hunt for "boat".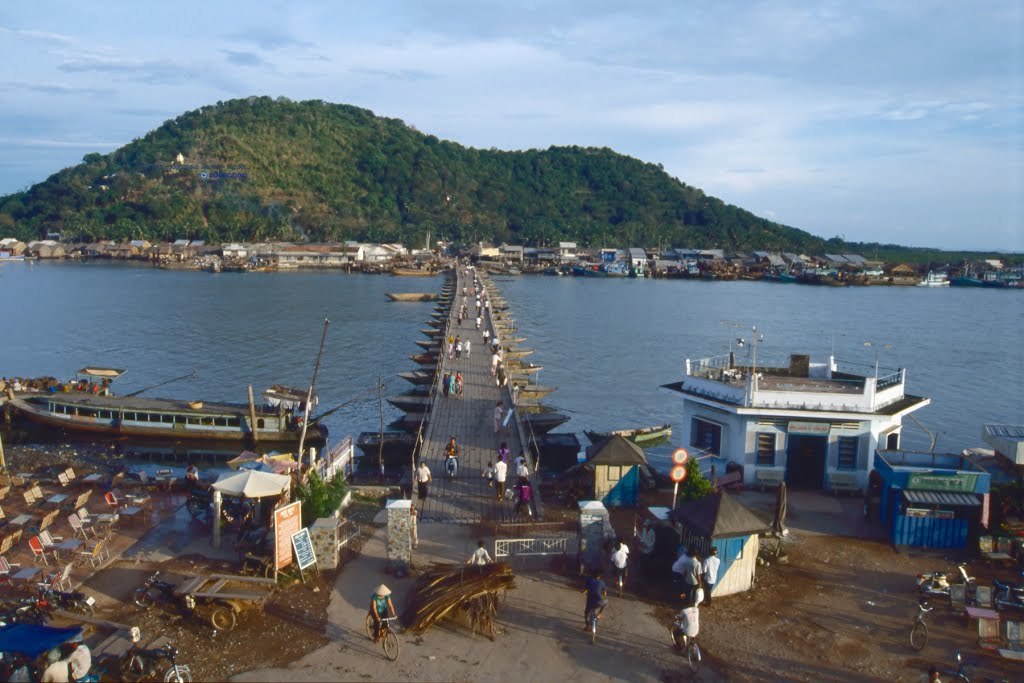
Hunted down at [left=0, top=350, right=344, bottom=452].
